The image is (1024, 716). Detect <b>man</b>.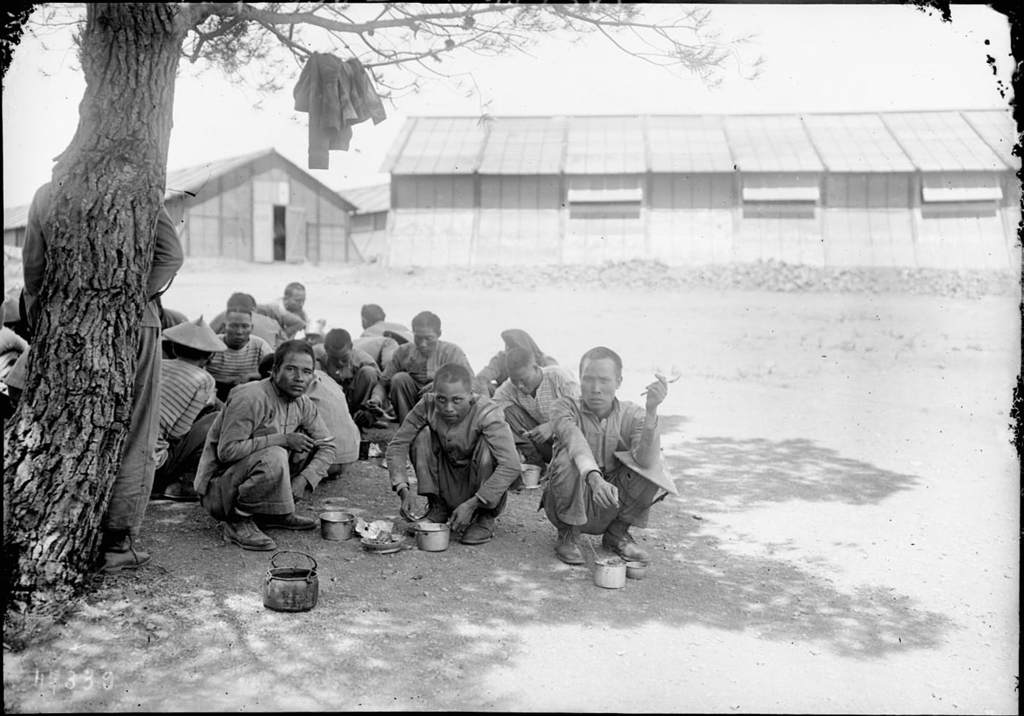
Detection: rect(525, 349, 665, 590).
